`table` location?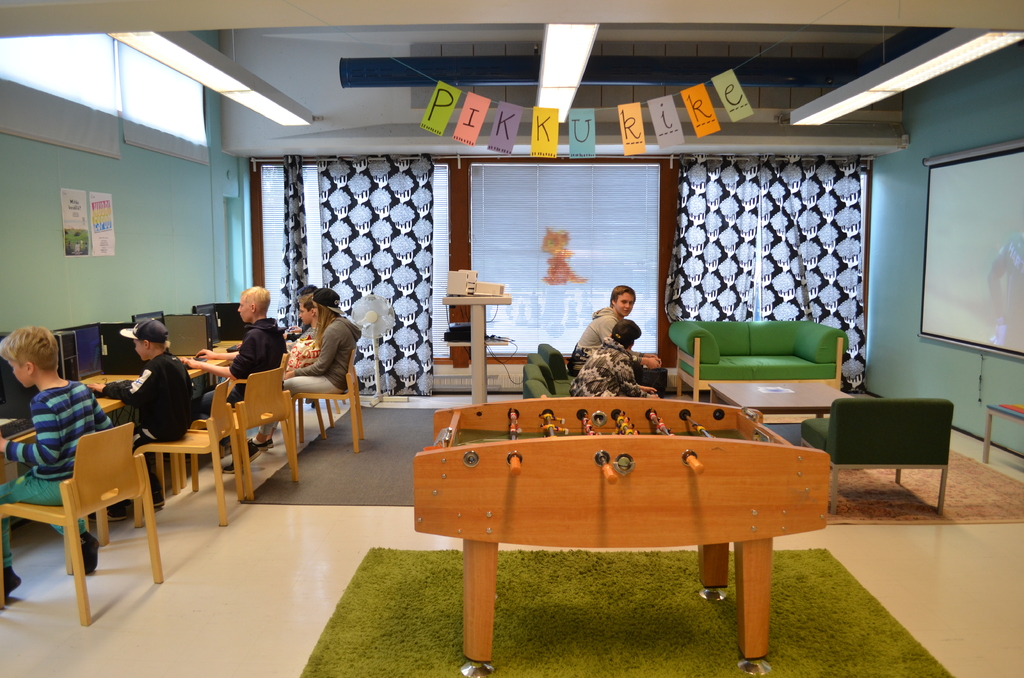
BBox(707, 380, 858, 436)
